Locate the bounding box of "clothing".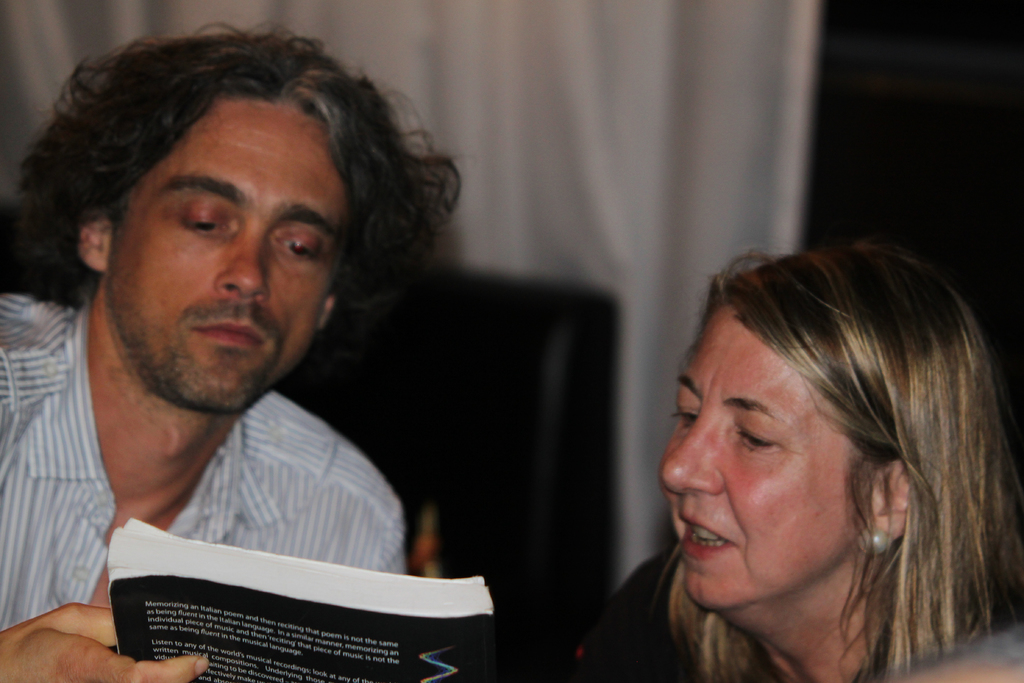
Bounding box: box(566, 545, 911, 682).
